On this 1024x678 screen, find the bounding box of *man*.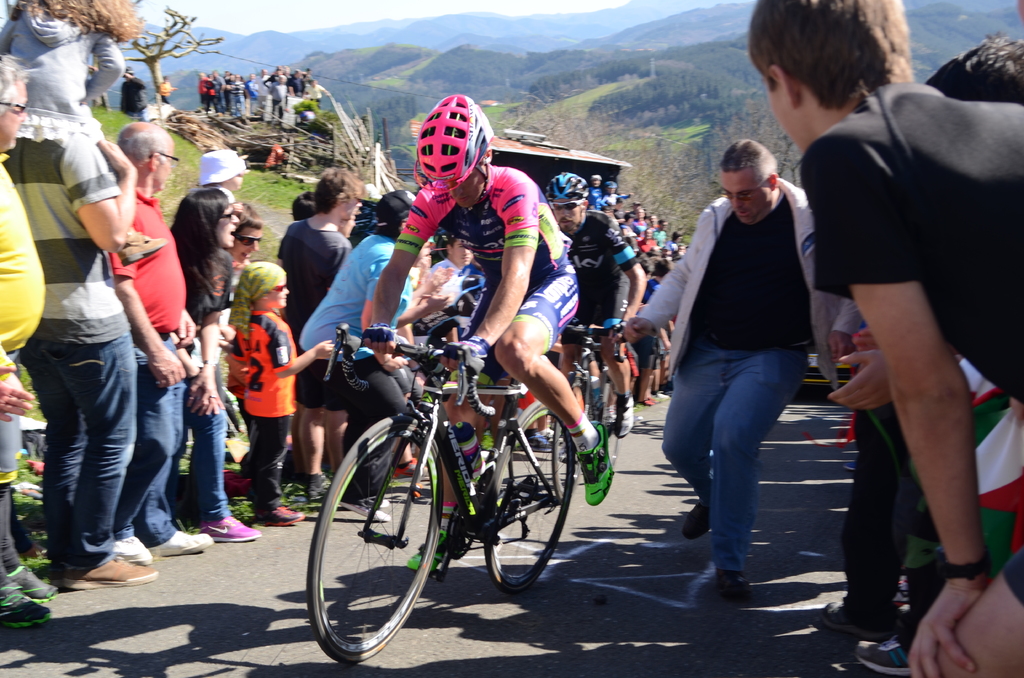
Bounding box: bbox=(748, 0, 1023, 677).
